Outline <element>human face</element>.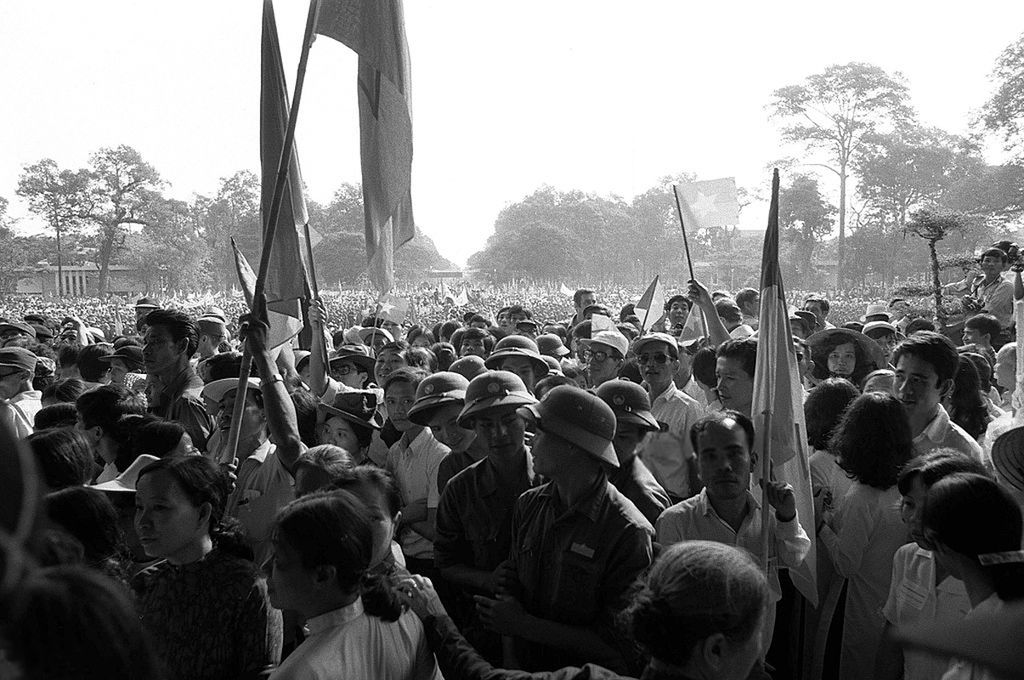
Outline: 195,331,204,354.
